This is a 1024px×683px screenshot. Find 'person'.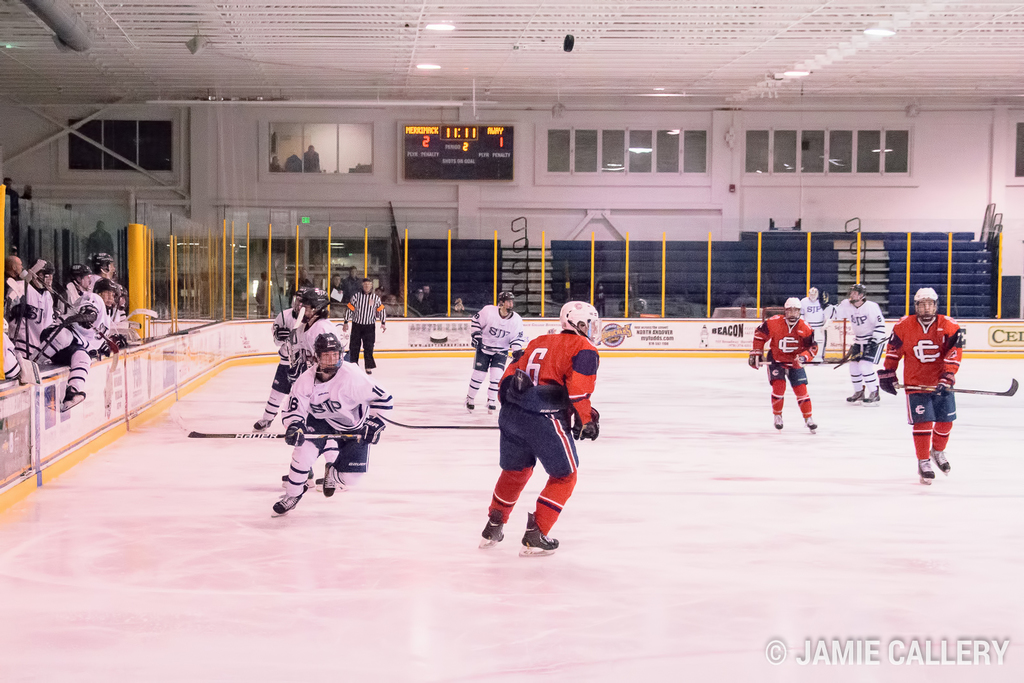
Bounding box: BBox(343, 266, 364, 306).
